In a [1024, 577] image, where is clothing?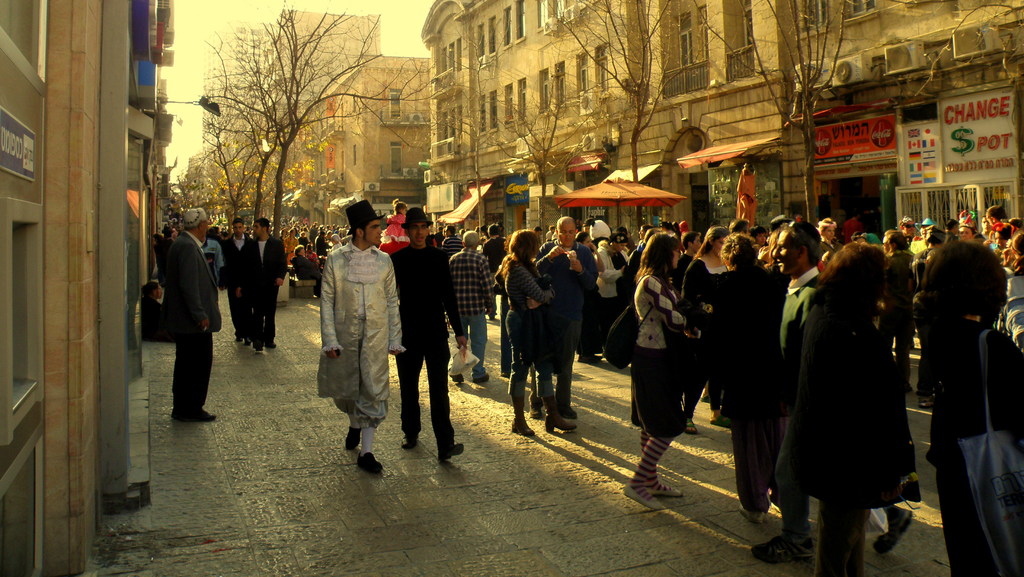
<region>540, 241, 601, 409</region>.
